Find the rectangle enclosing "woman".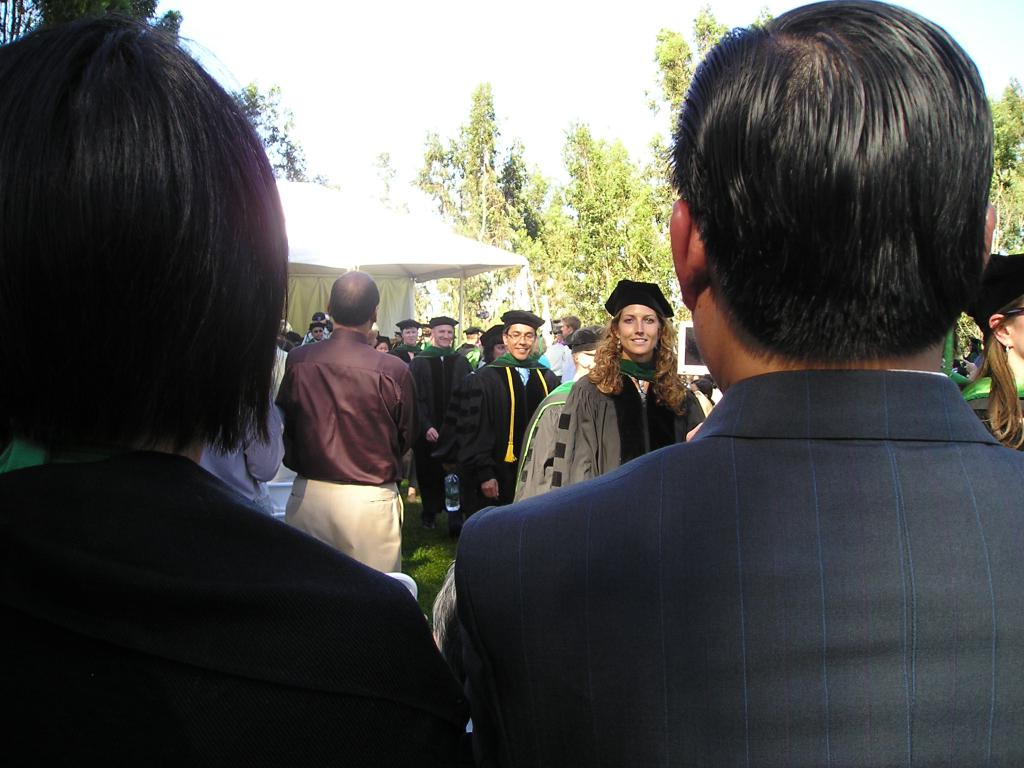
(left=549, top=280, right=705, bottom=488).
